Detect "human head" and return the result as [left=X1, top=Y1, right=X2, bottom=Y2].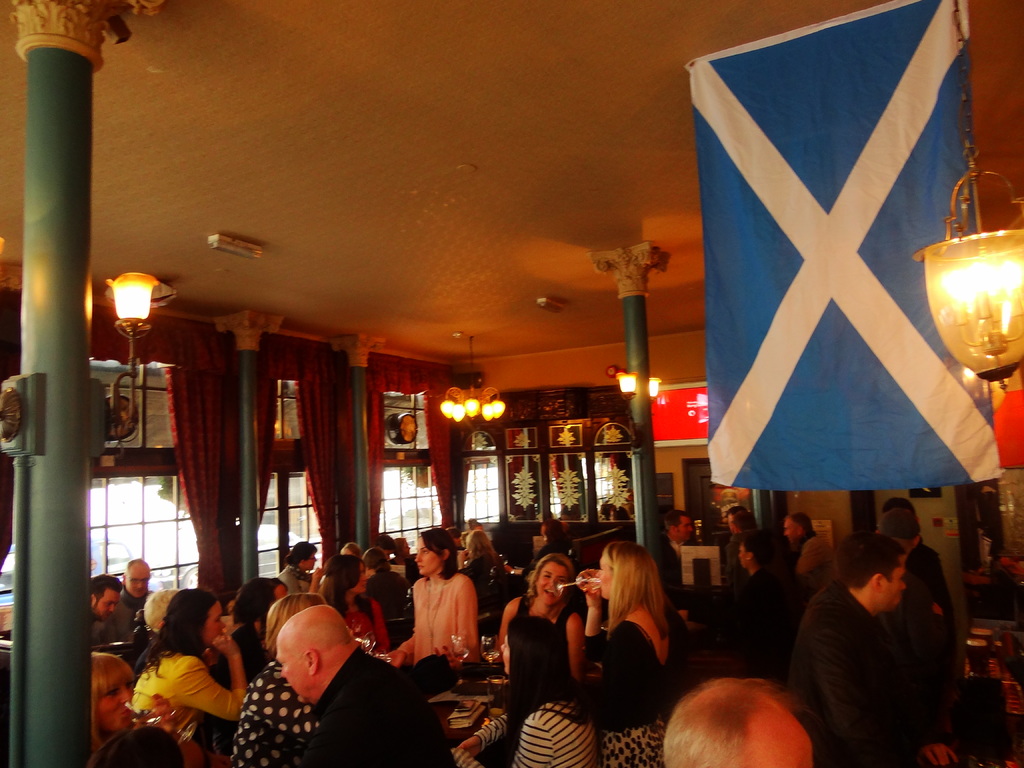
[left=666, top=682, right=815, bottom=767].
